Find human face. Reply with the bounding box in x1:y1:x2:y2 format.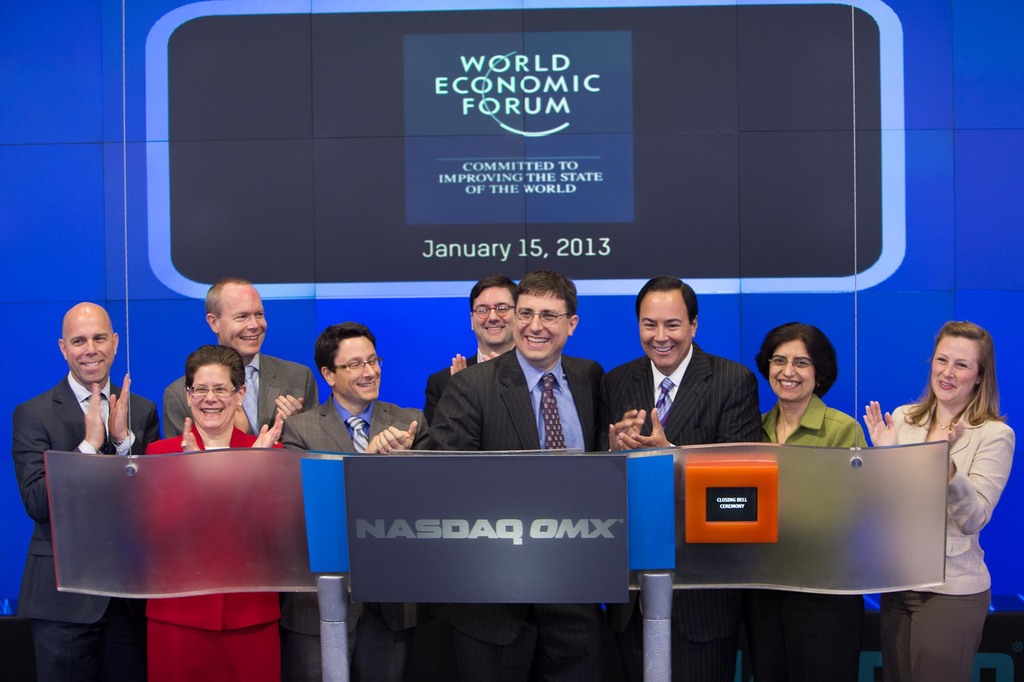
69:317:114:380.
